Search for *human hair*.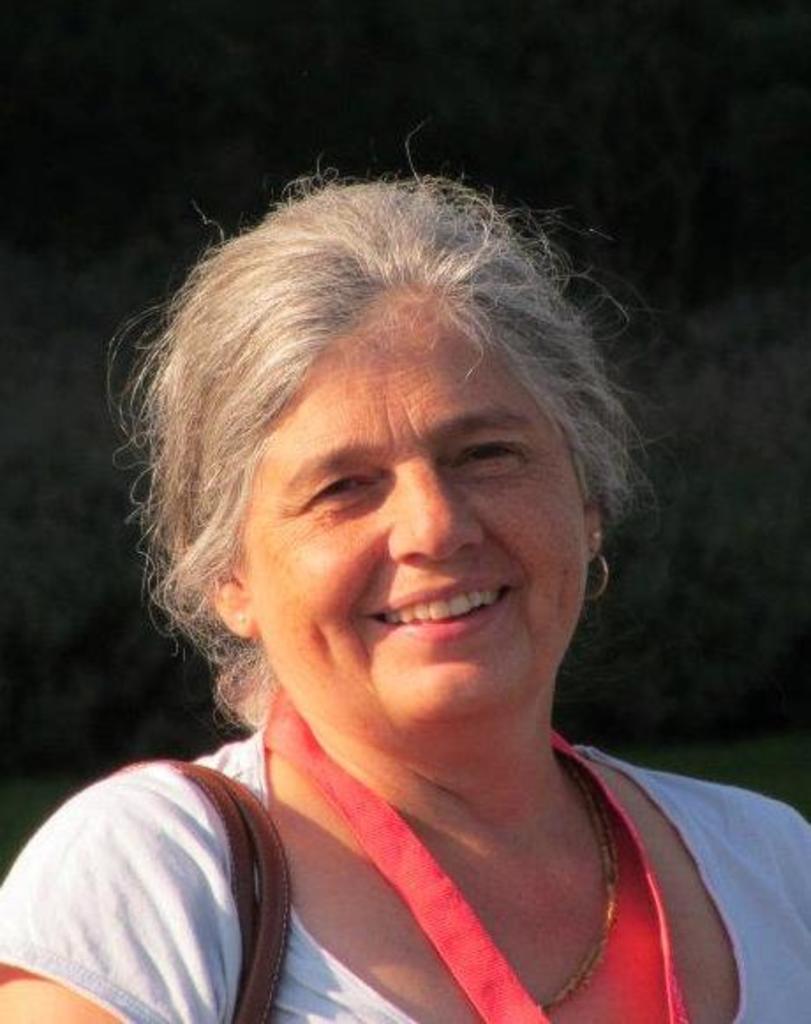
Found at [x1=104, y1=166, x2=636, y2=672].
